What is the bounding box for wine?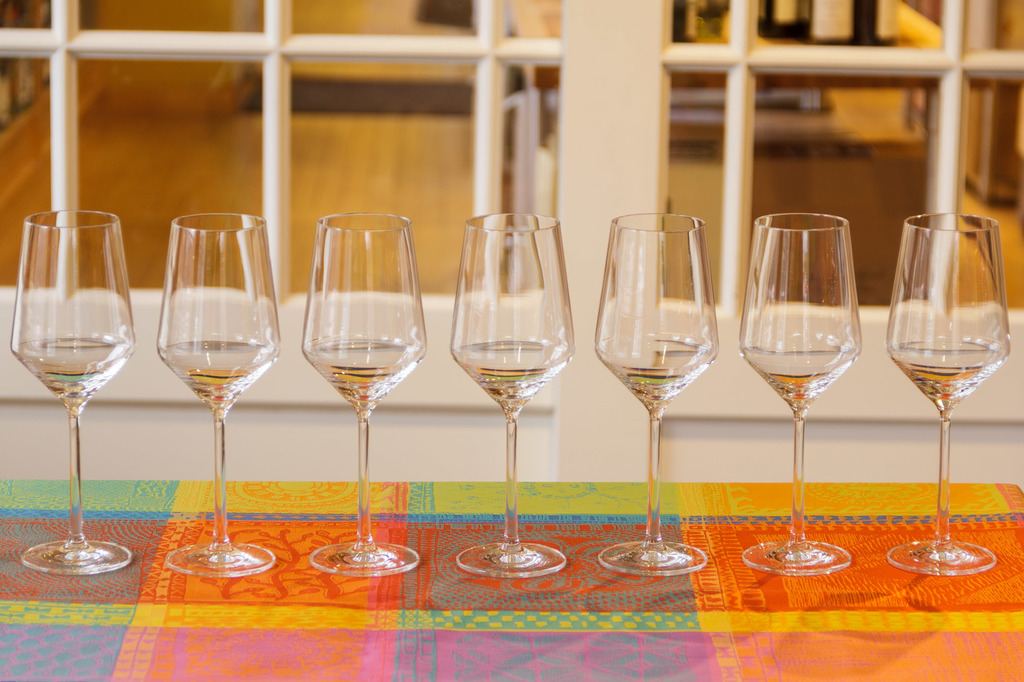
747 345 856 417.
